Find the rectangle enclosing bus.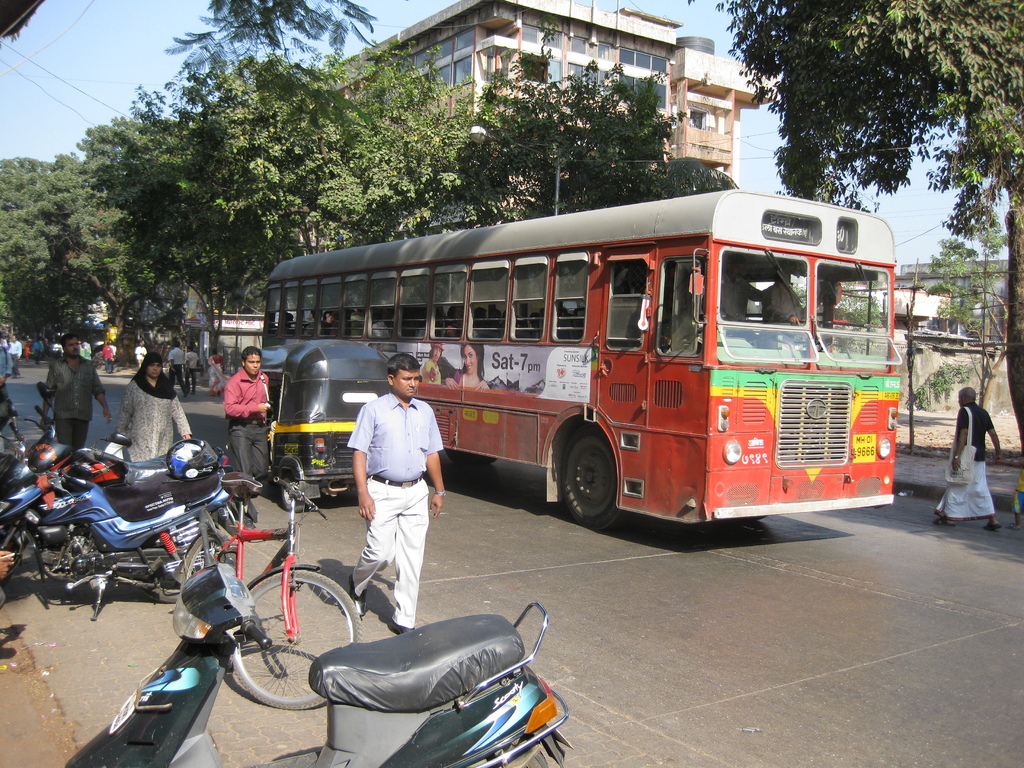
[262,187,904,531].
